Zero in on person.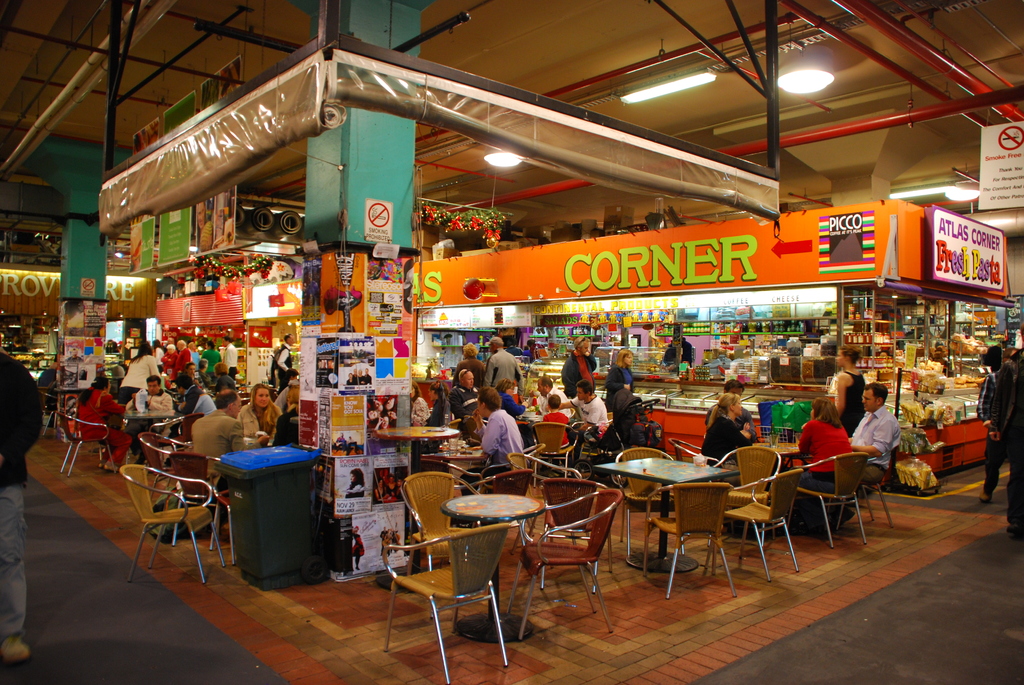
Zeroed in: (239, 391, 282, 446).
